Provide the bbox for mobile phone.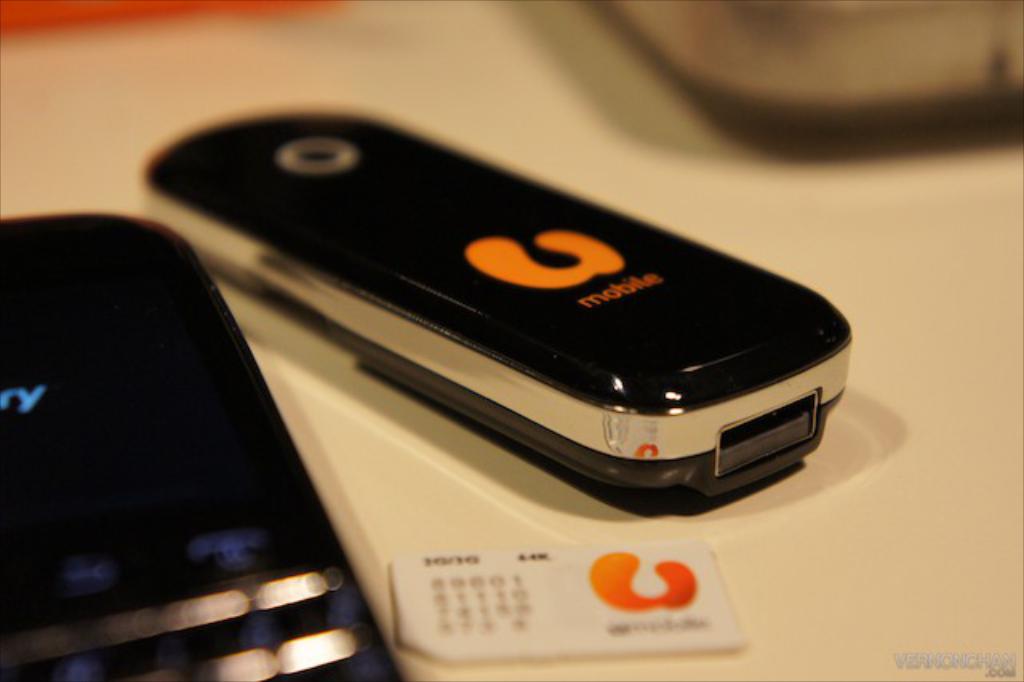
{"left": 144, "top": 101, "right": 853, "bottom": 504}.
